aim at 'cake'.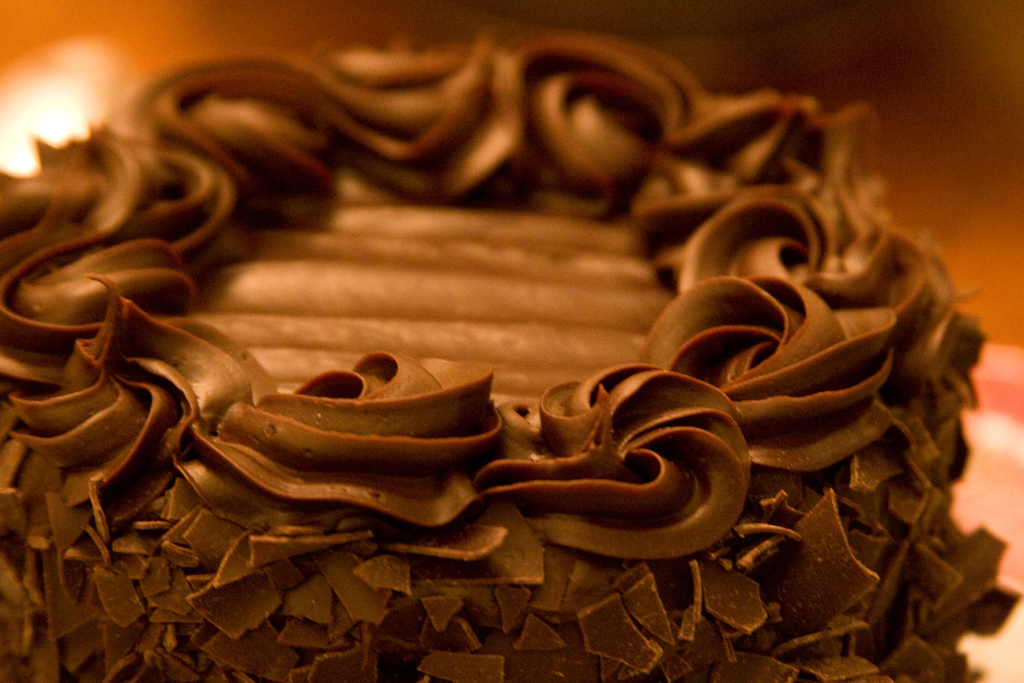
Aimed at [0,21,1010,682].
